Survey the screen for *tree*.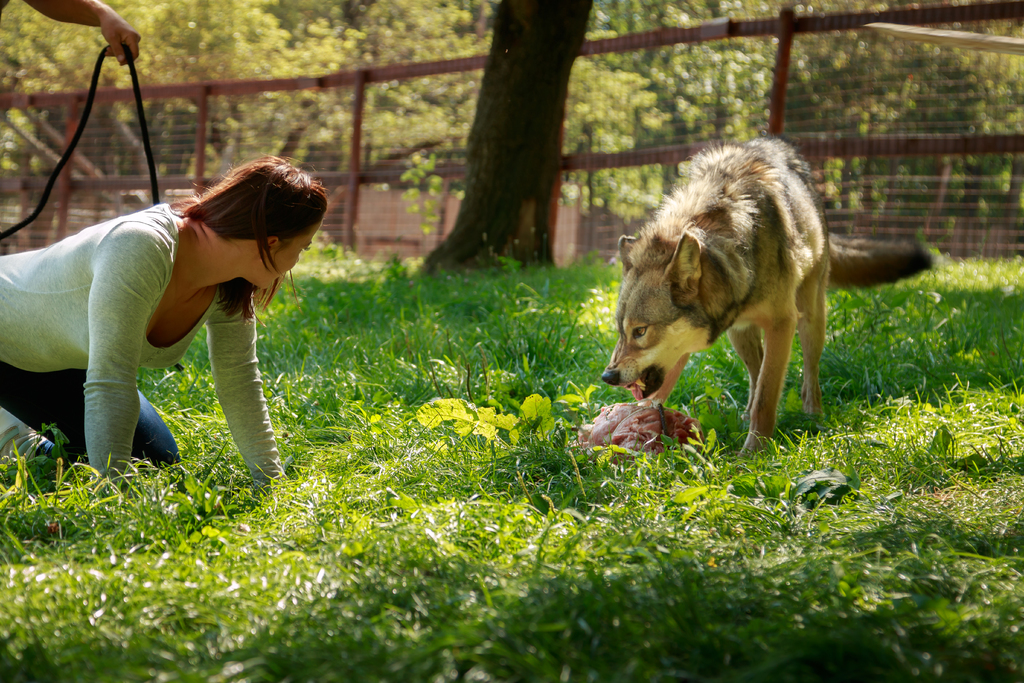
Survey found: box=[639, 0, 760, 194].
